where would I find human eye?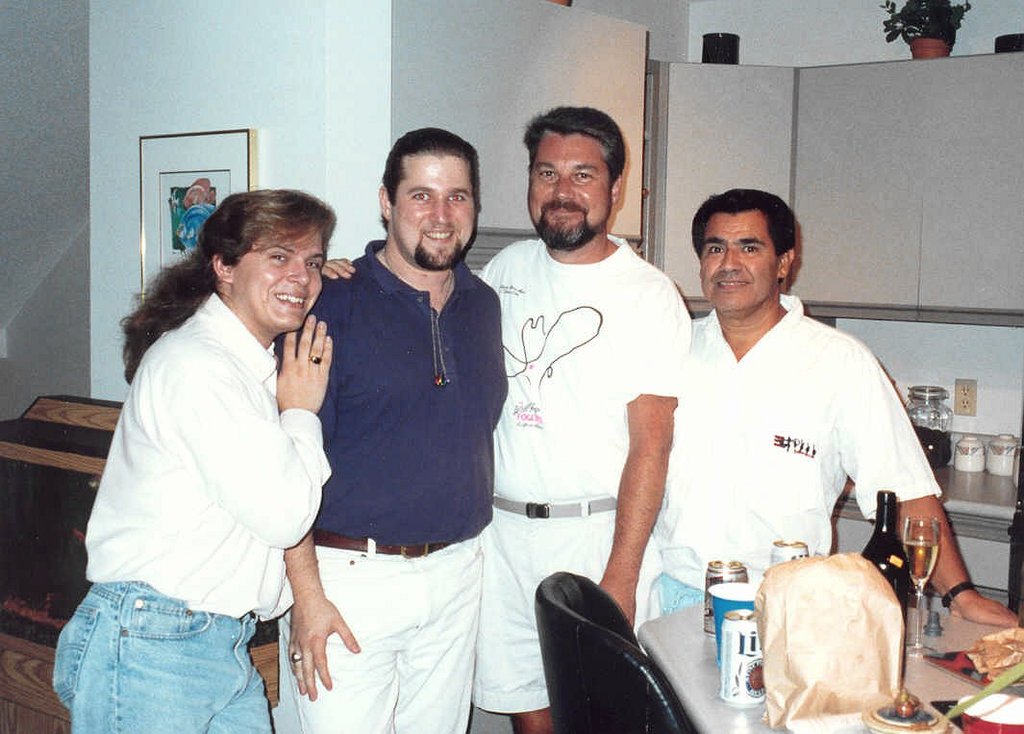
At [306, 260, 320, 270].
